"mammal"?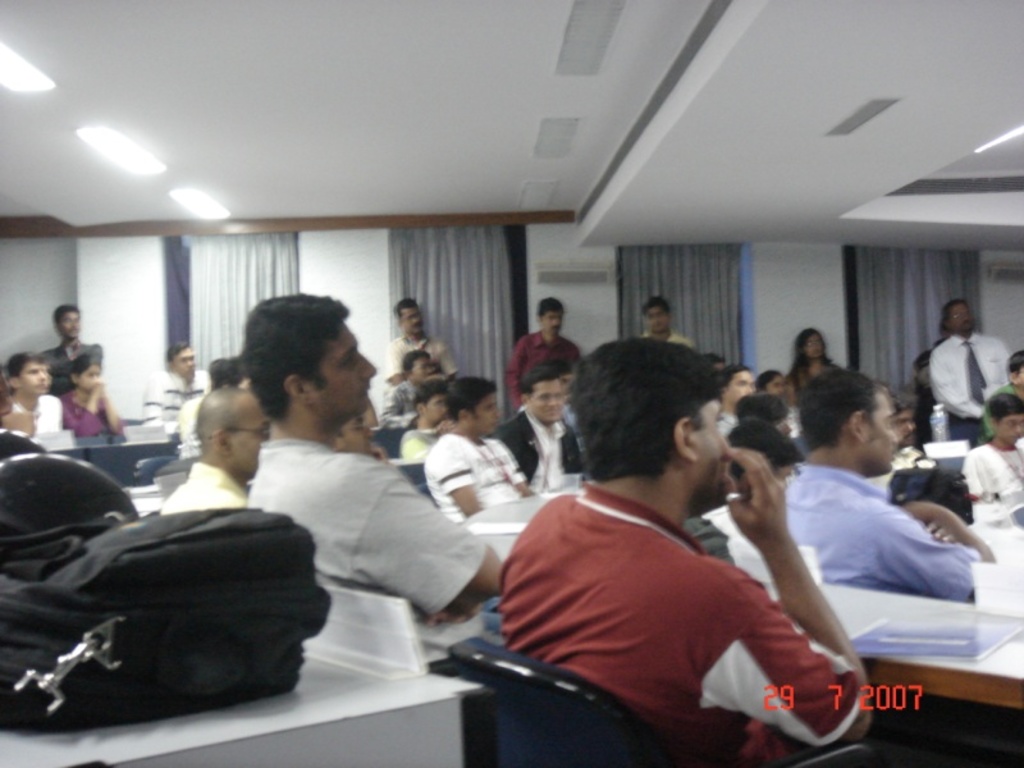
box=[755, 367, 792, 399]
